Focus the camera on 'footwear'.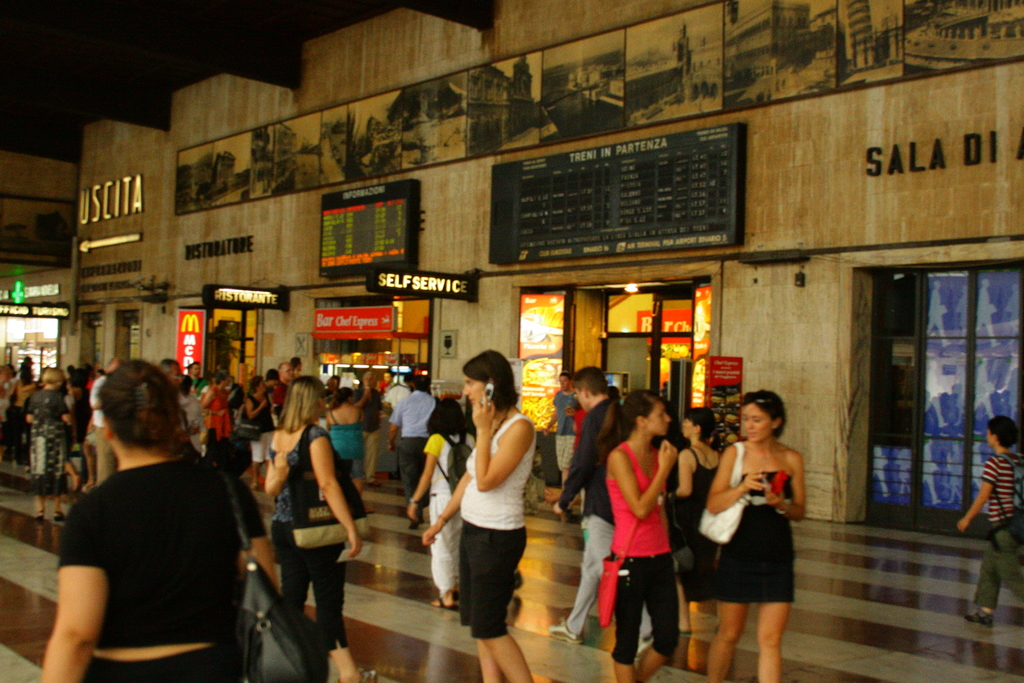
Focus region: bbox(958, 607, 999, 628).
